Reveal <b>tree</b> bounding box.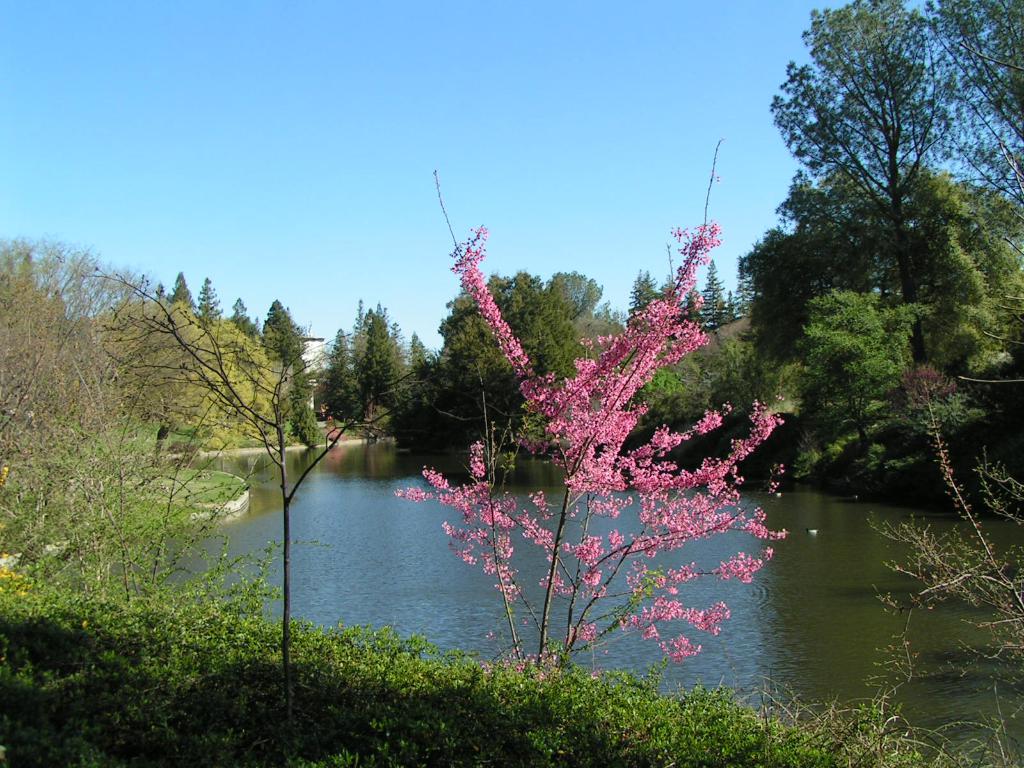
Revealed: select_region(730, 257, 756, 314).
